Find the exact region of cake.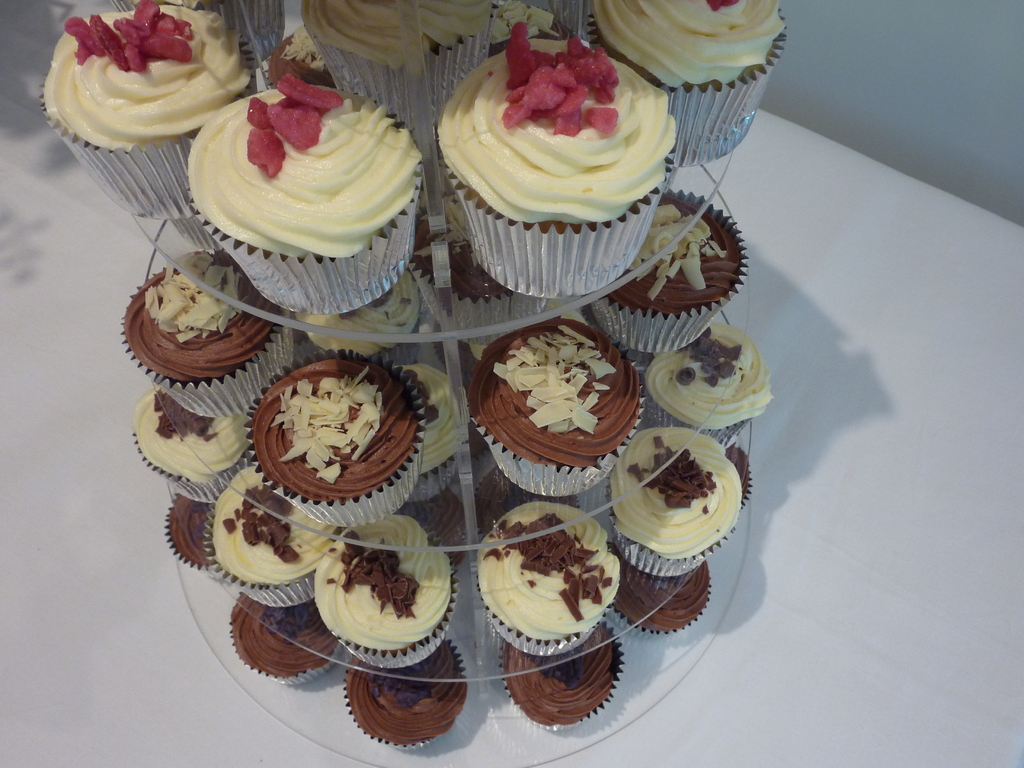
Exact region: pyautogui.locateOnScreen(204, 460, 338, 617).
